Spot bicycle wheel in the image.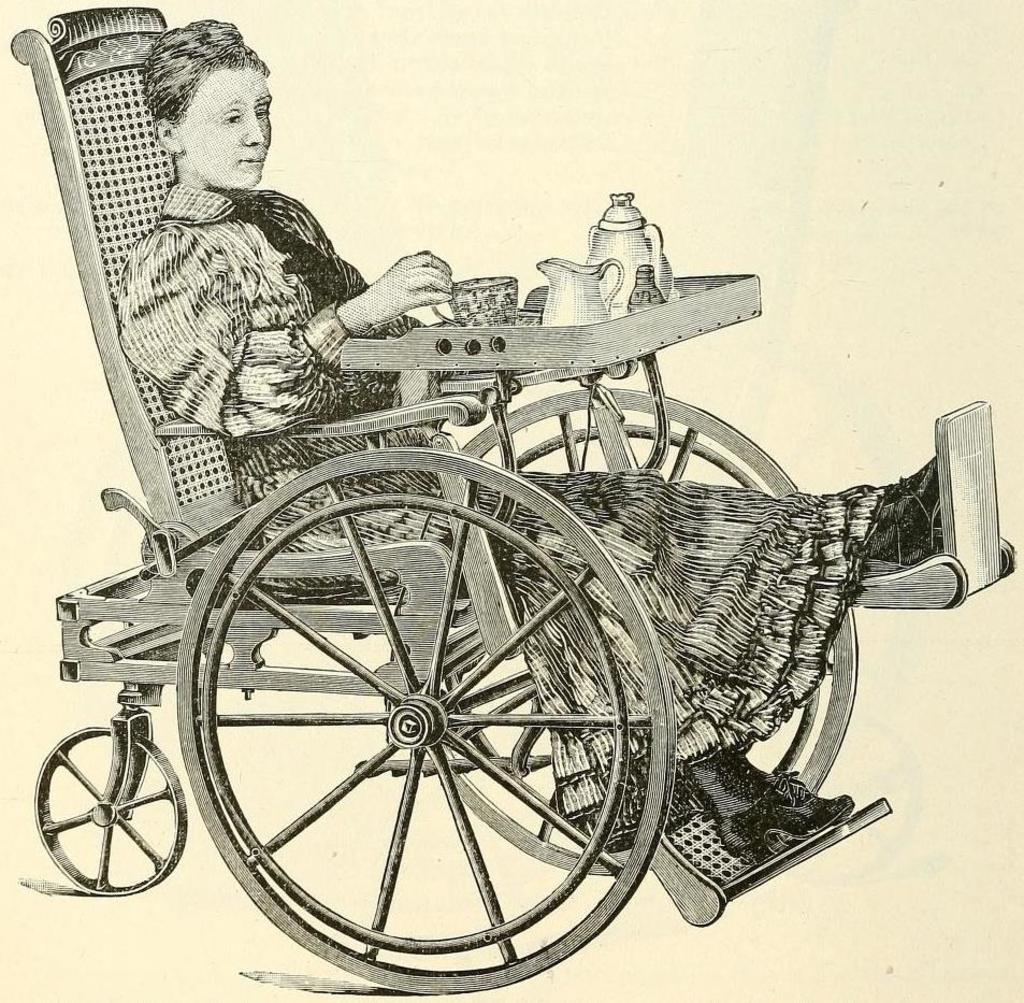
bicycle wheel found at crop(399, 385, 862, 876).
